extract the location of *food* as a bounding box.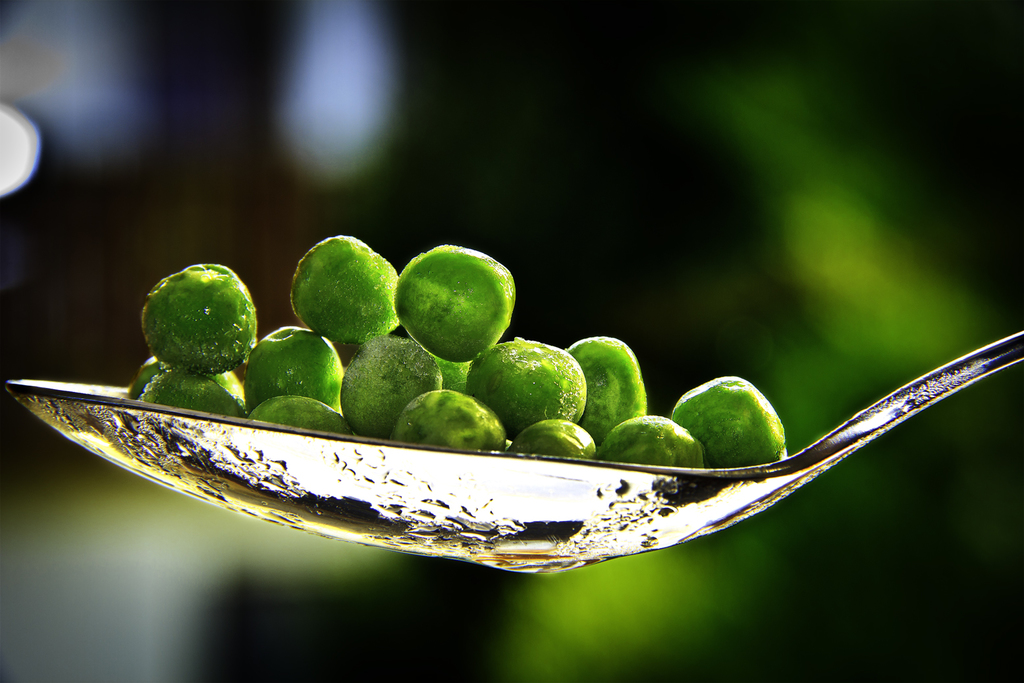
bbox=[293, 234, 401, 345].
